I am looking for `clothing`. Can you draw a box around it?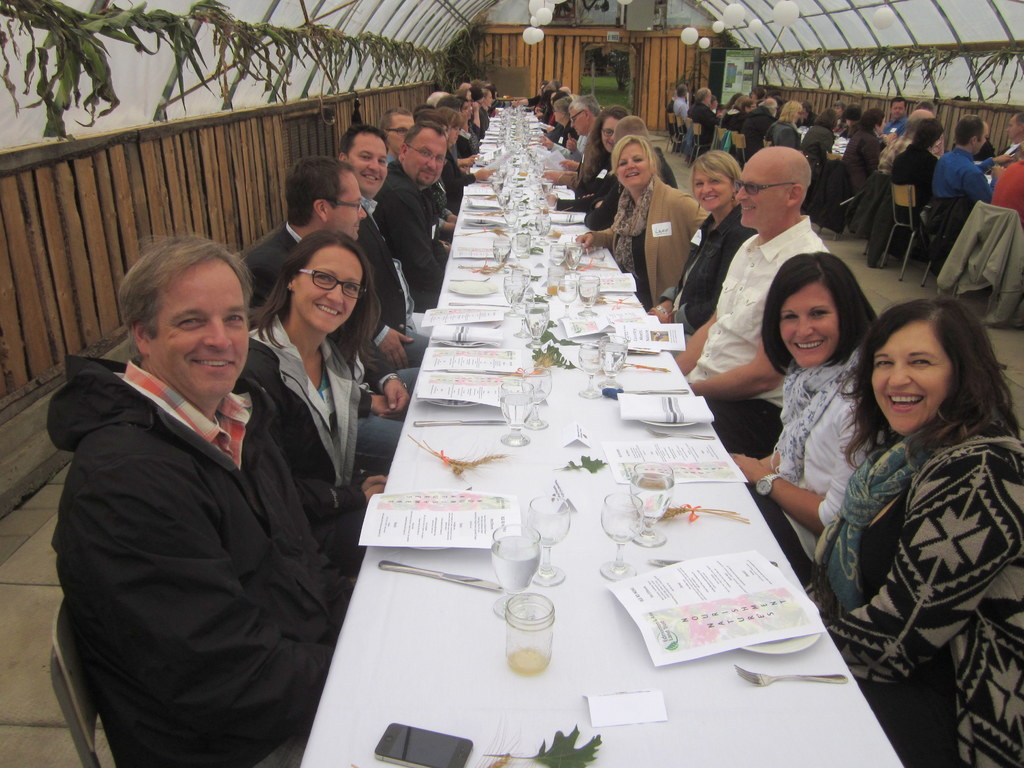
Sure, the bounding box is x1=841 y1=127 x2=883 y2=193.
